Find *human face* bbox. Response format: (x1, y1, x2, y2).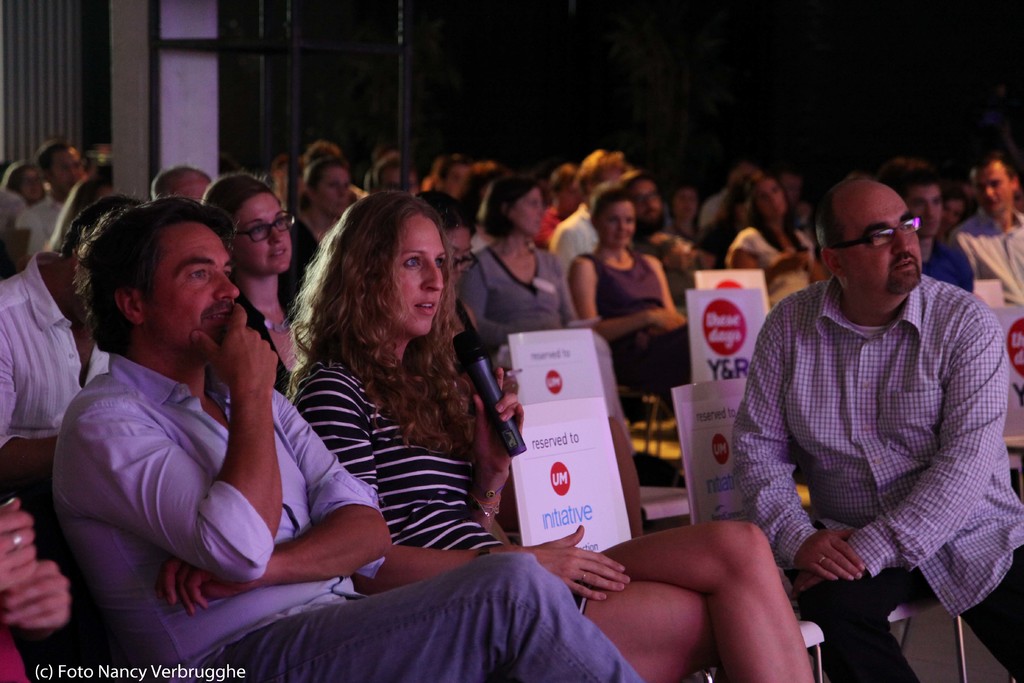
(754, 175, 789, 217).
